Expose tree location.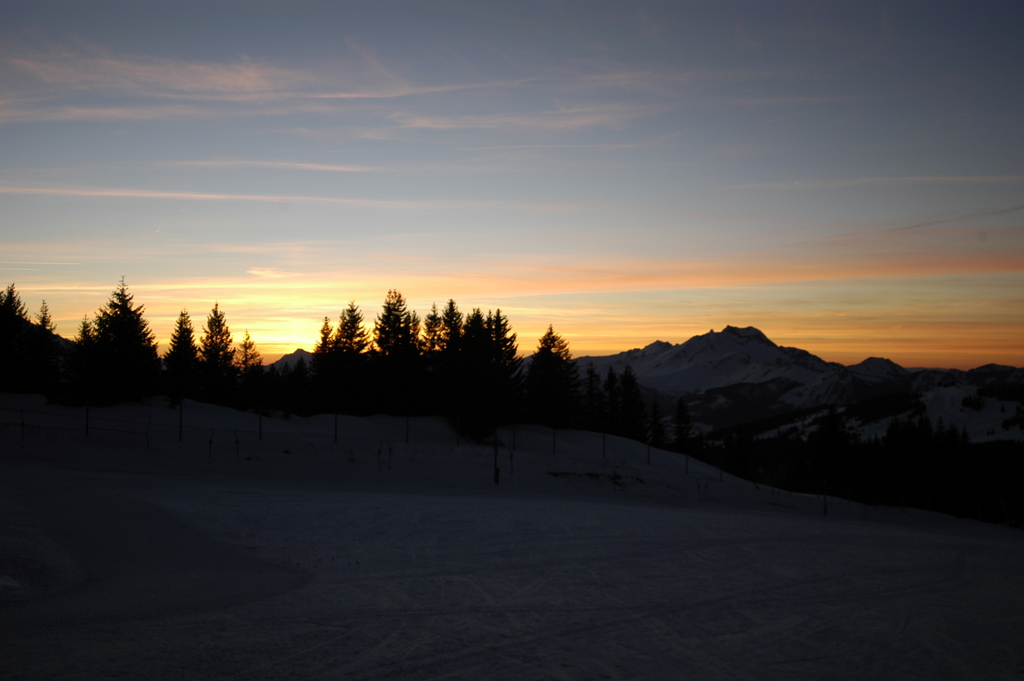
Exposed at <bbox>69, 267, 141, 366</bbox>.
